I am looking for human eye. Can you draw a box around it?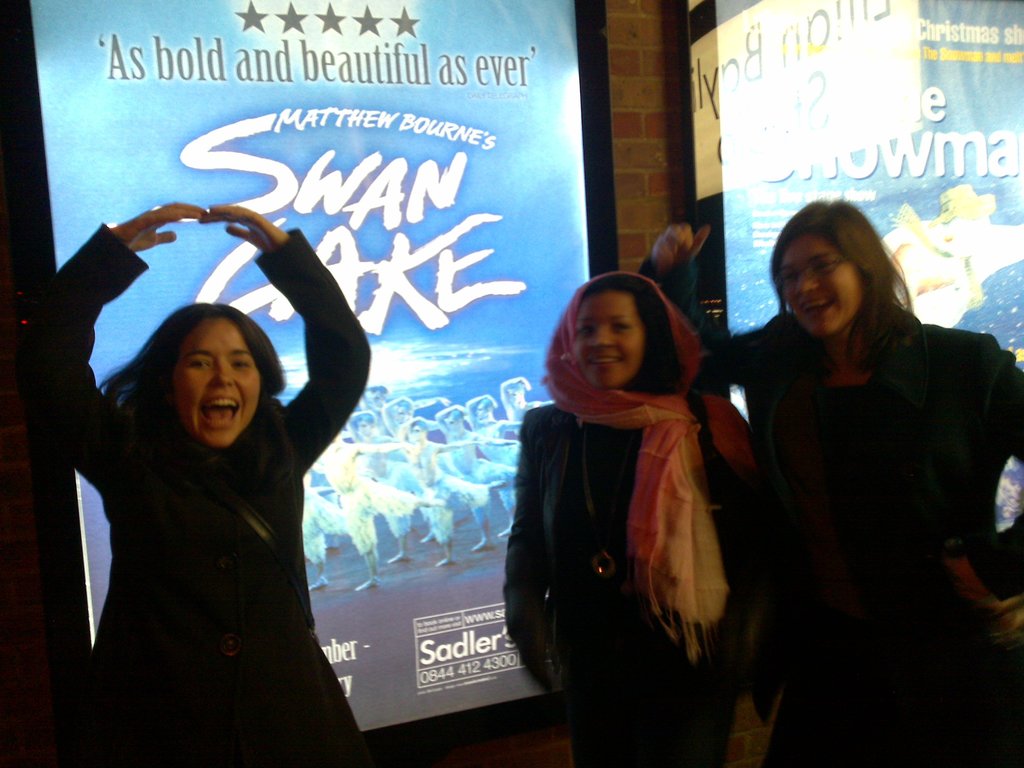
Sure, the bounding box is 812,259,833,272.
